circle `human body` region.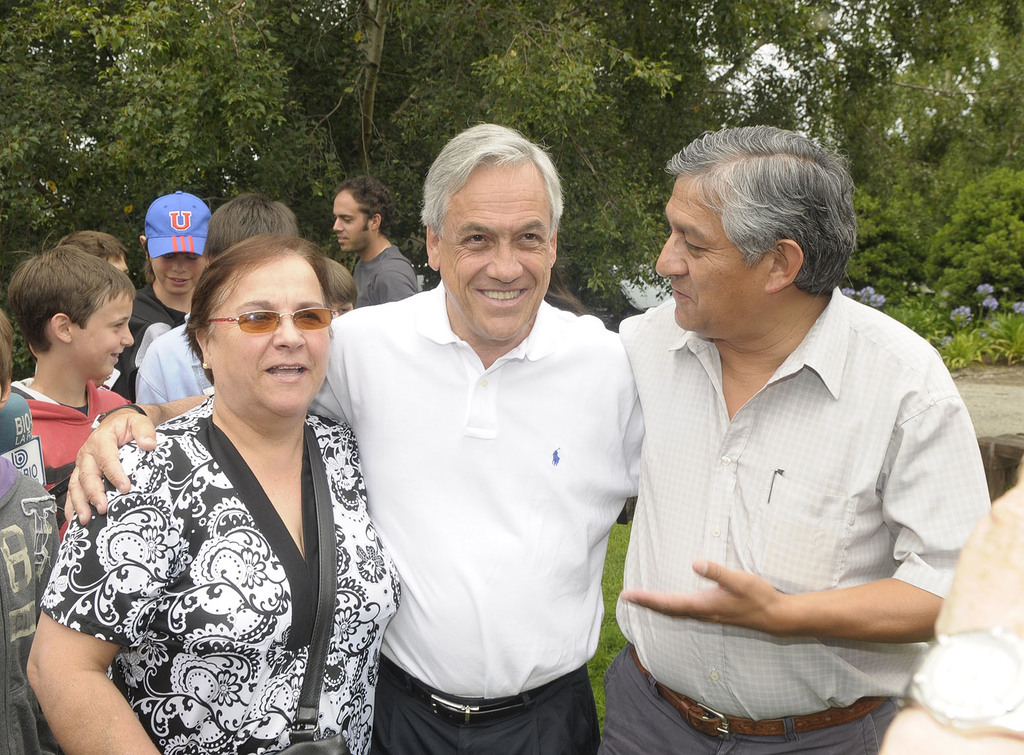
Region: [x1=74, y1=120, x2=668, y2=754].
